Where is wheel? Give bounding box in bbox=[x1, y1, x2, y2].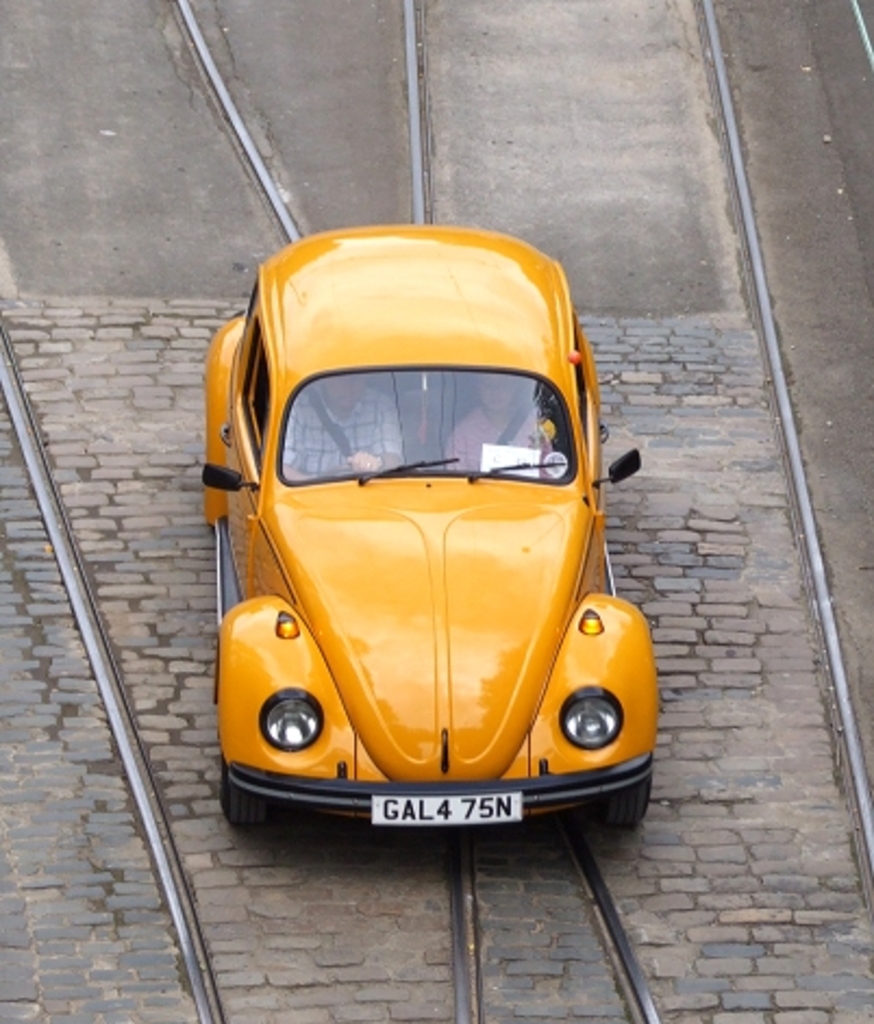
bbox=[224, 770, 276, 837].
